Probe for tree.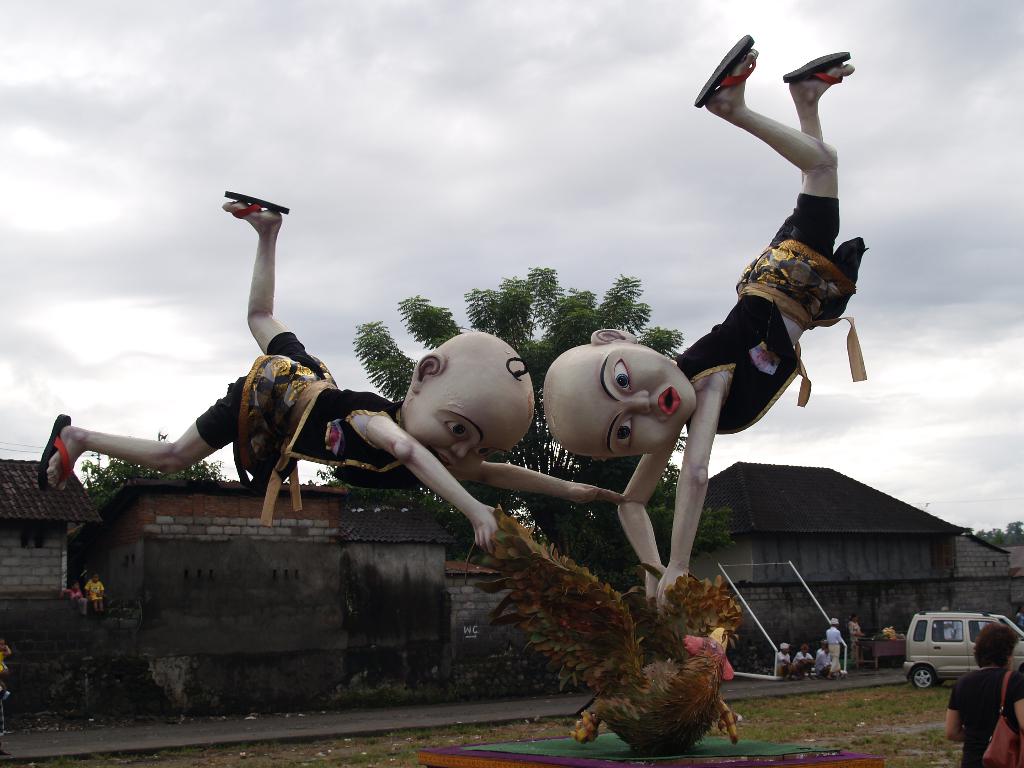
Probe result: bbox=(312, 264, 744, 606).
